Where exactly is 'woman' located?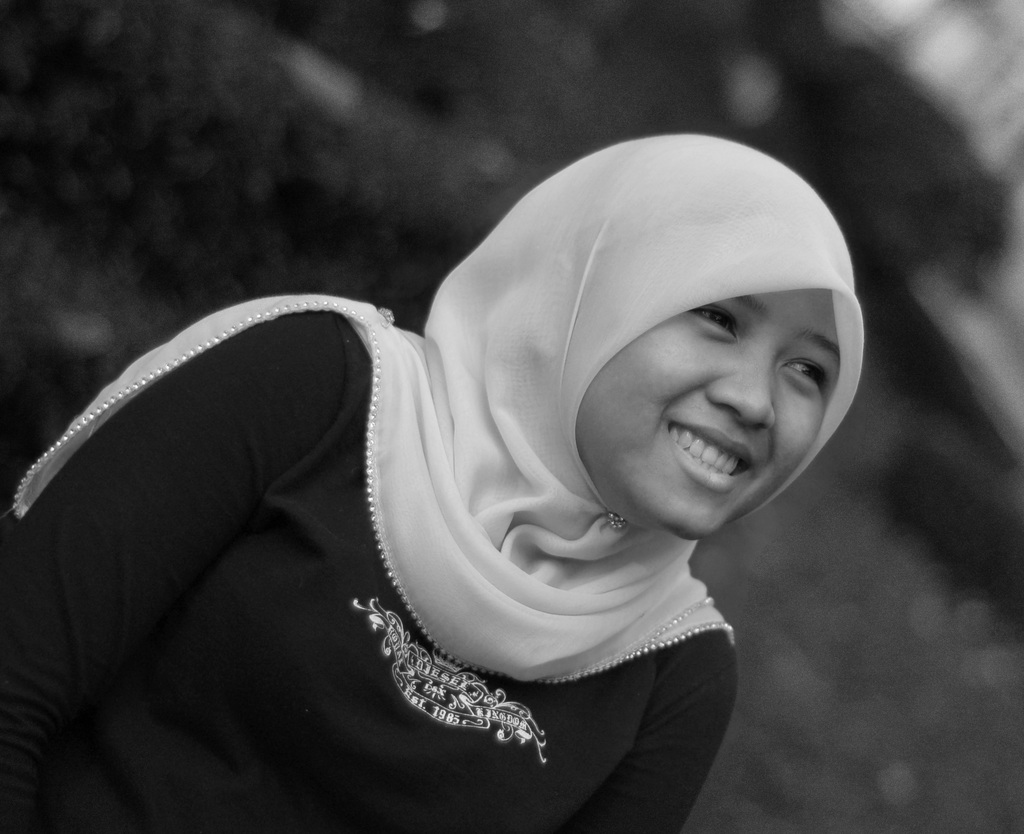
Its bounding box is (3,139,864,833).
